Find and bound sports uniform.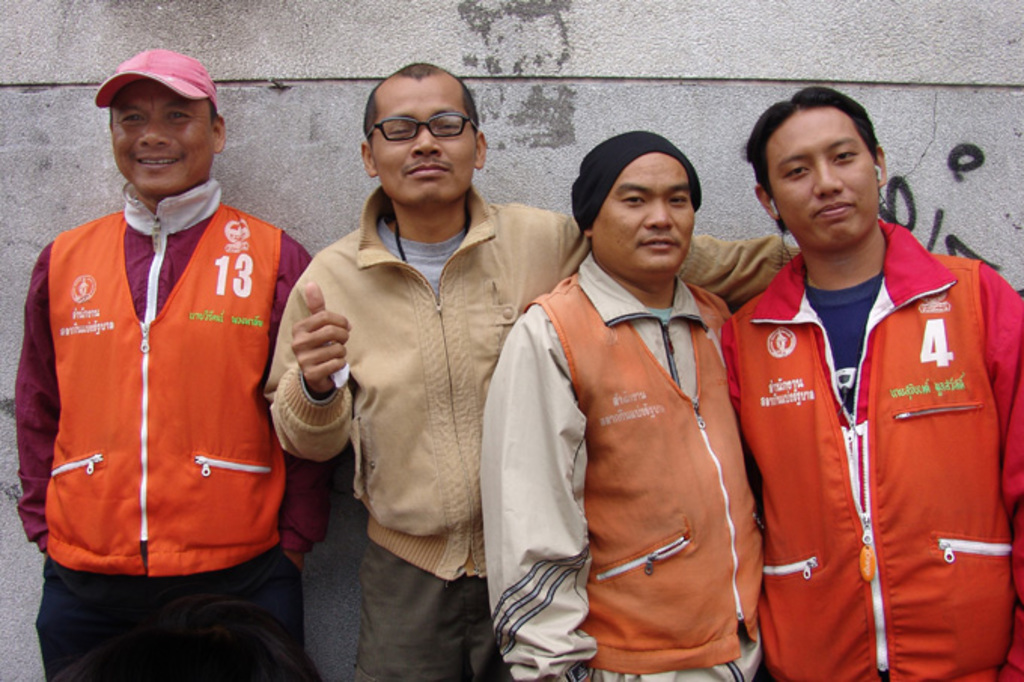
Bound: <box>726,209,1022,676</box>.
